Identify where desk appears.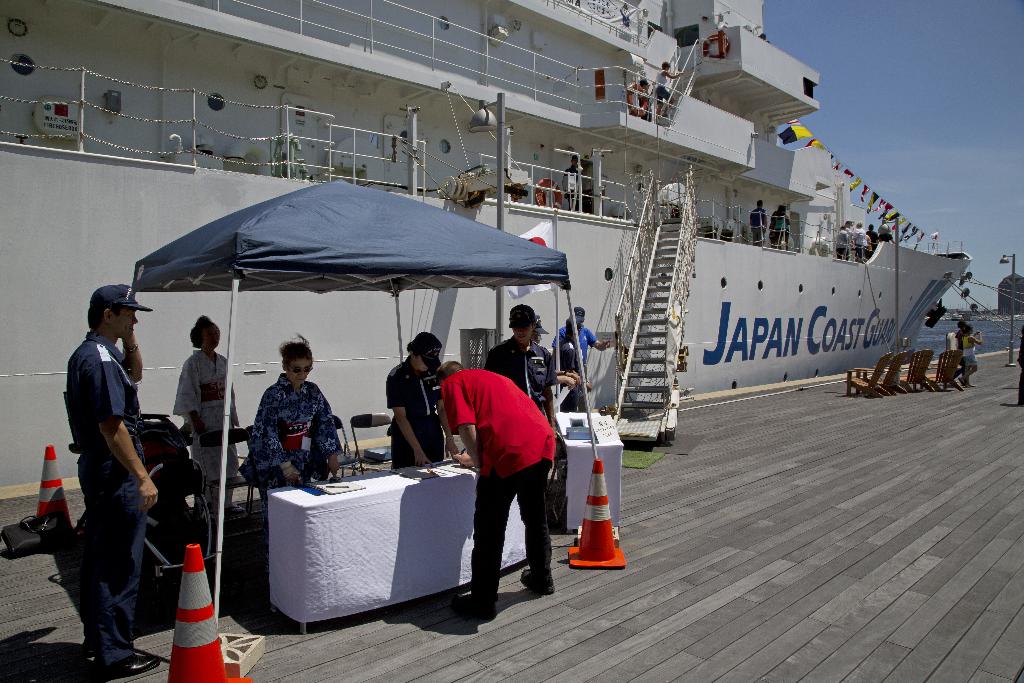
Appears at x1=246 y1=459 x2=534 y2=648.
